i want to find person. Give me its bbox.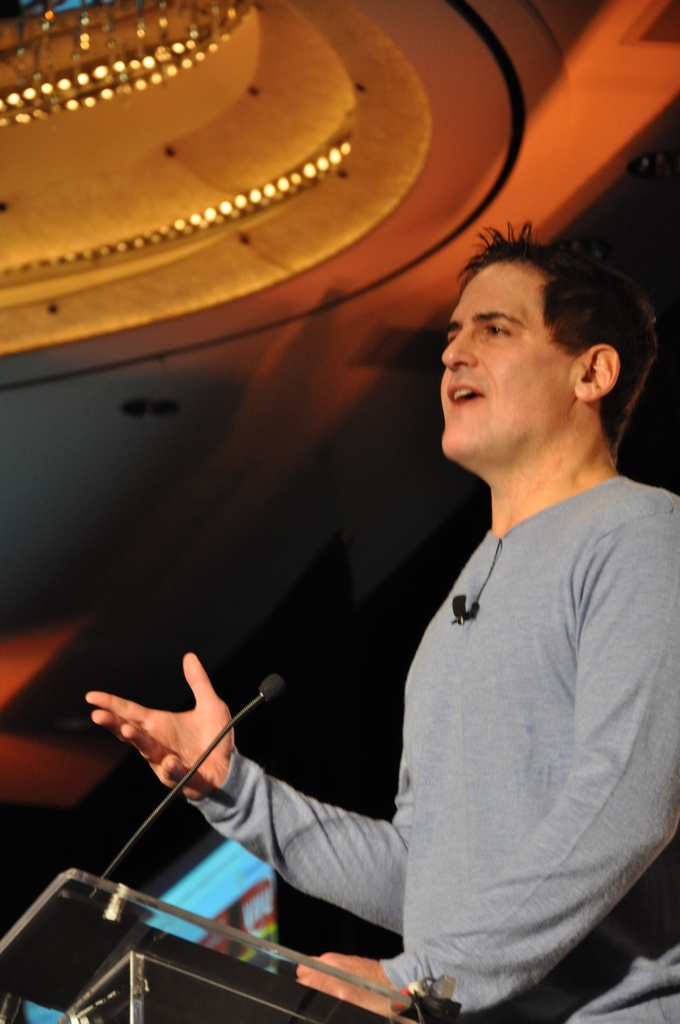
<box>172,228,627,1007</box>.
